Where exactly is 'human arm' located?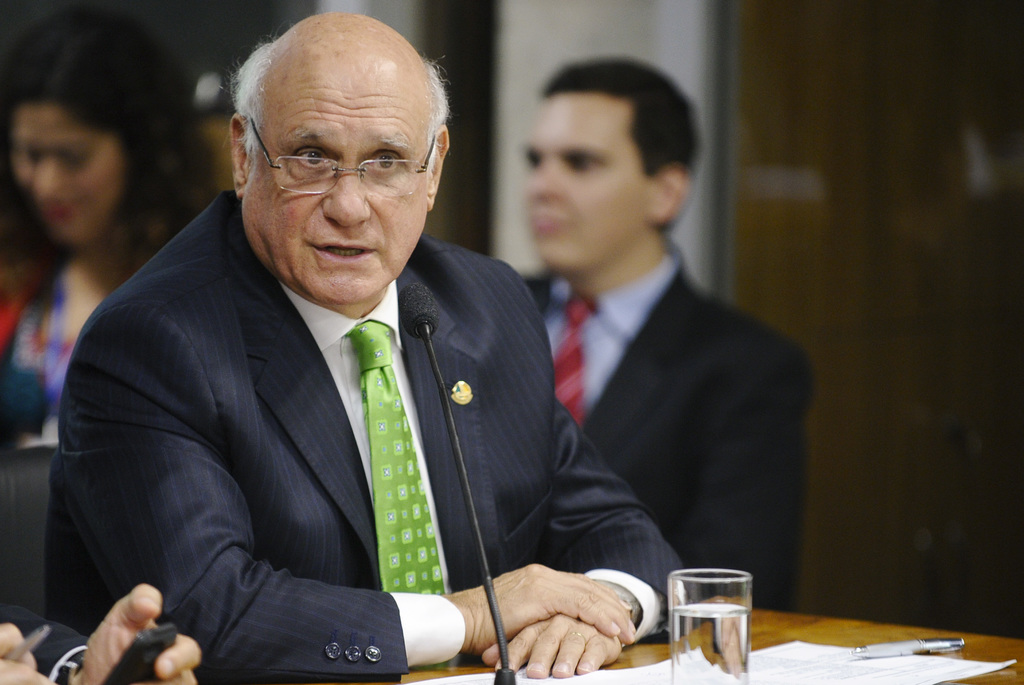
Its bounding box is bbox(74, 327, 477, 666).
